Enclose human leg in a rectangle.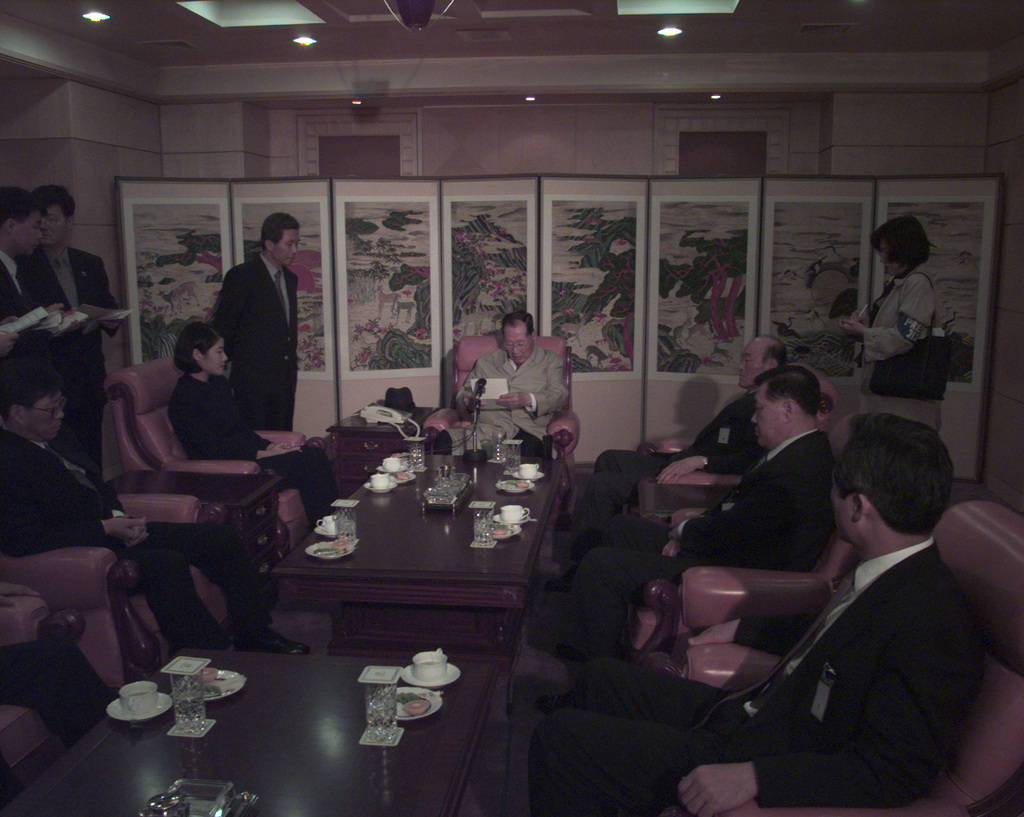
bbox=[118, 555, 225, 654].
